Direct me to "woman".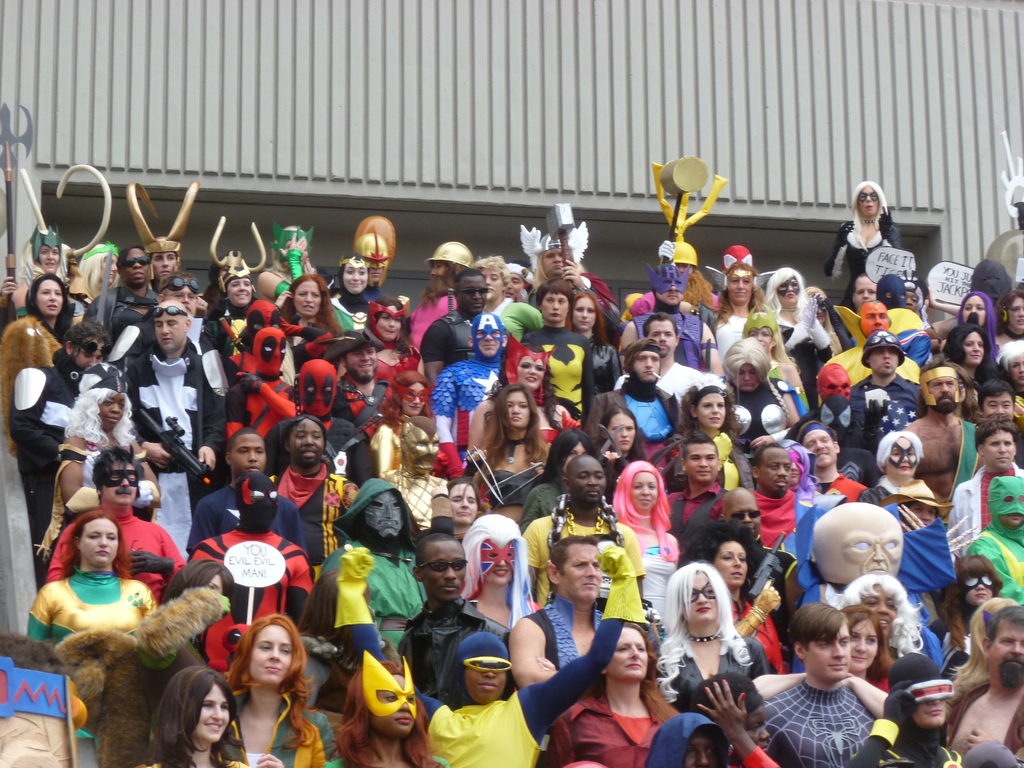
Direction: left=744, top=610, right=899, bottom=721.
